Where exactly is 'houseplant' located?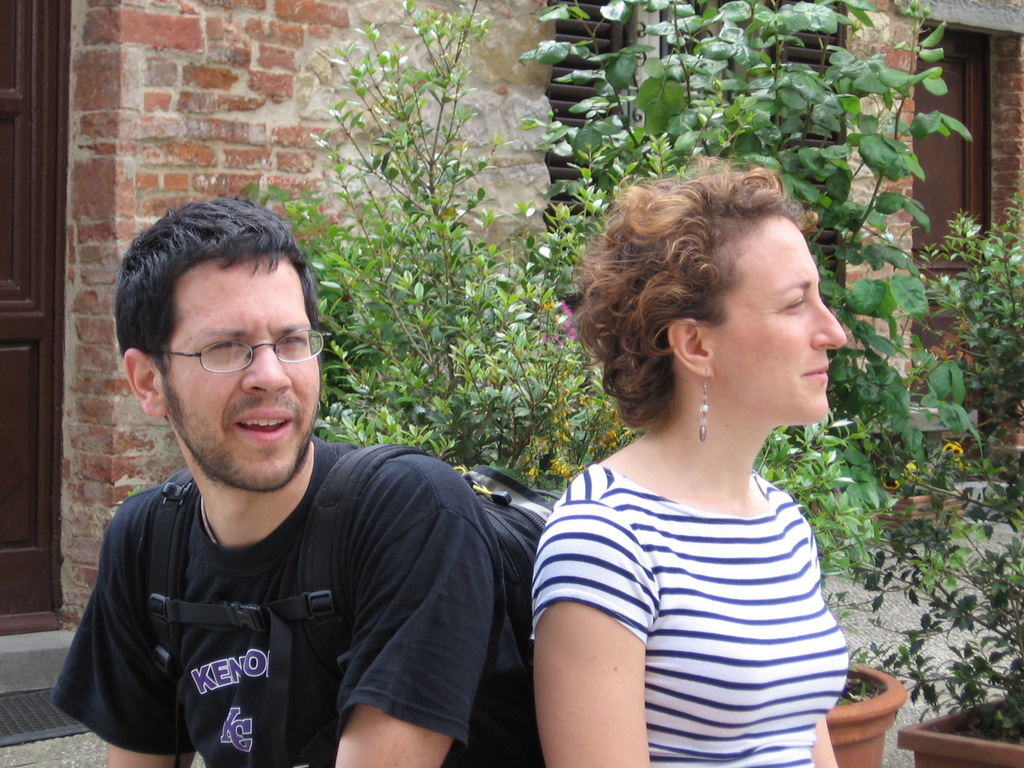
Its bounding box is (810,187,1023,767).
